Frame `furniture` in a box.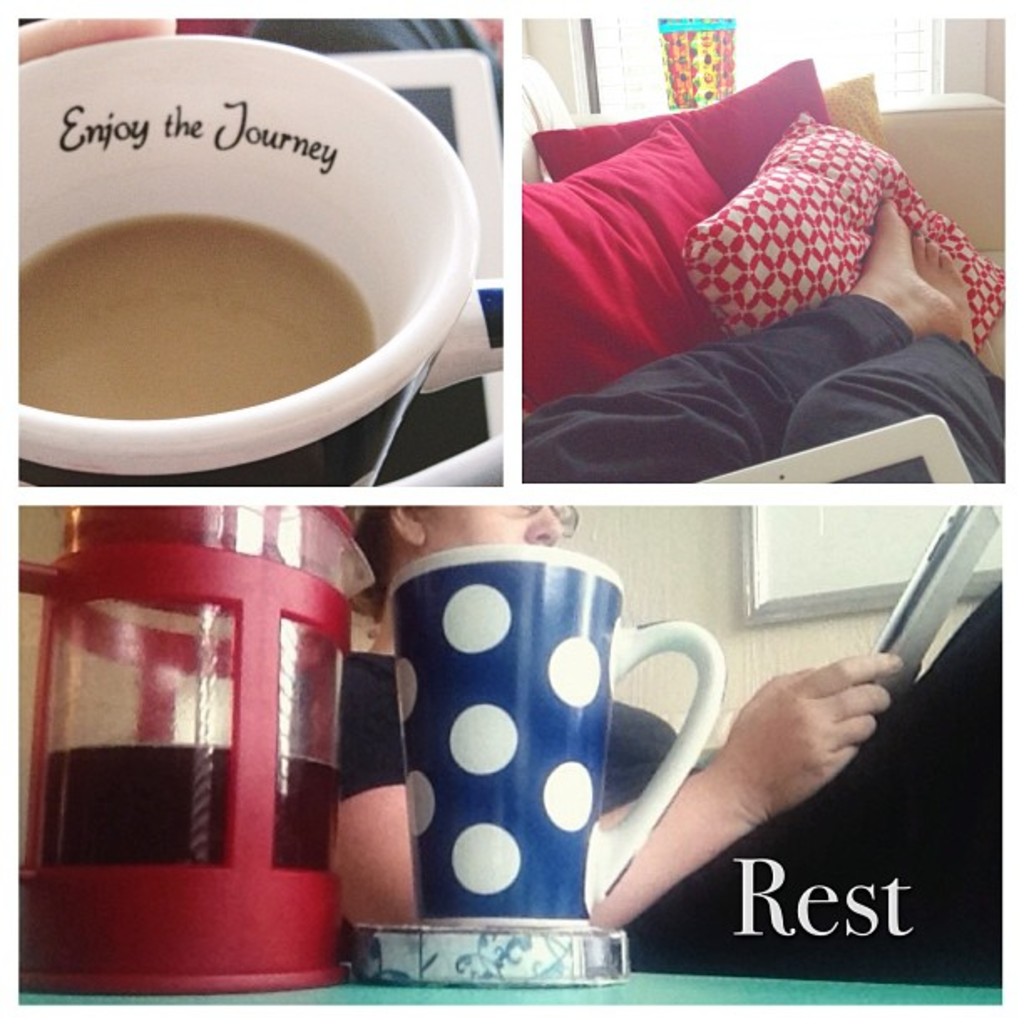
locate(520, 57, 1004, 480).
